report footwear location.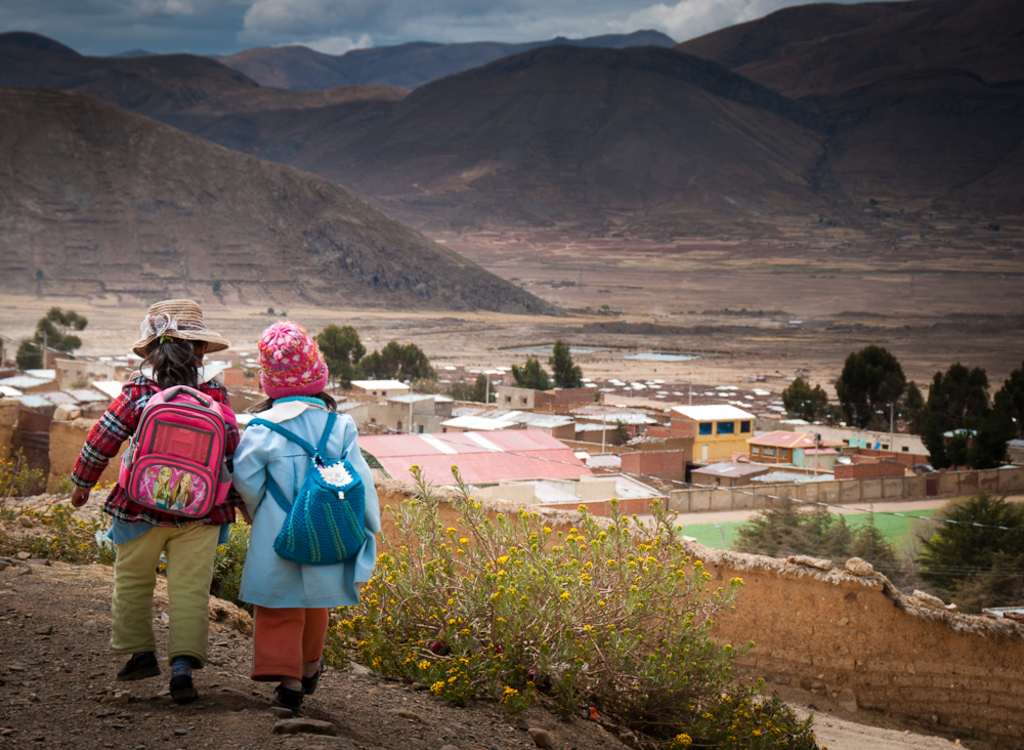
Report: (279,690,304,713).
